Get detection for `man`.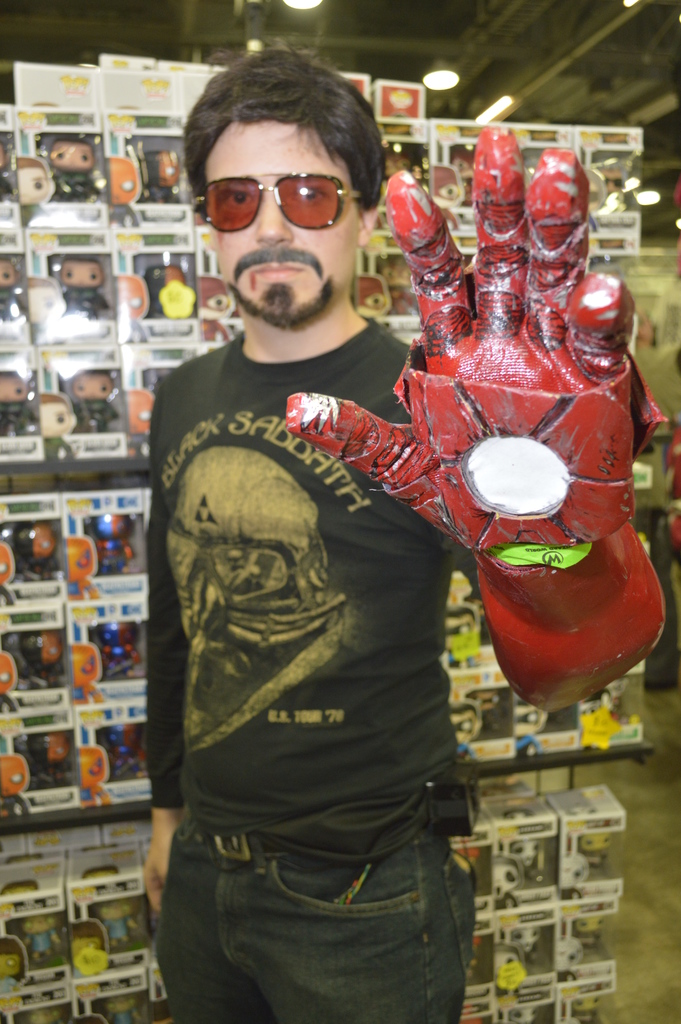
Detection: x1=143 y1=43 x2=664 y2=1023.
